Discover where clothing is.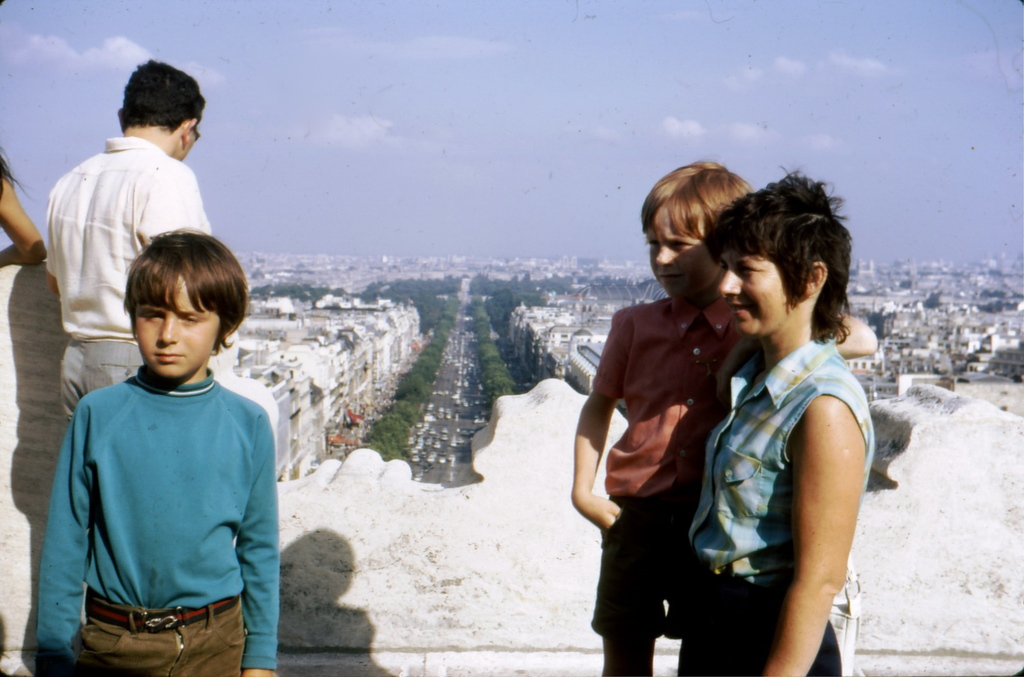
Discovered at box(598, 301, 751, 635).
